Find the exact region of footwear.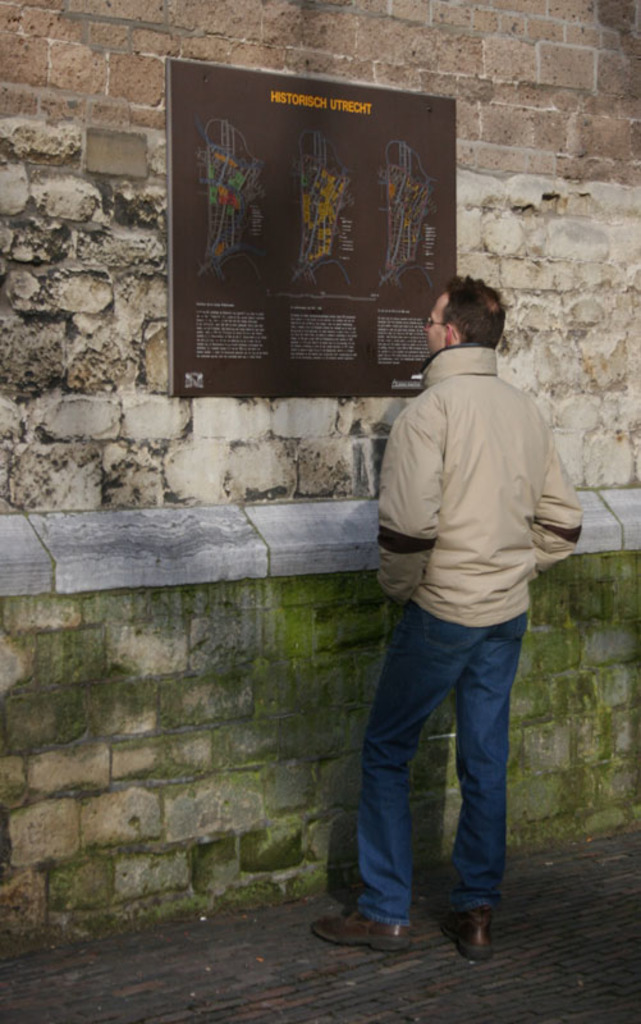
Exact region: {"left": 448, "top": 896, "right": 508, "bottom": 959}.
